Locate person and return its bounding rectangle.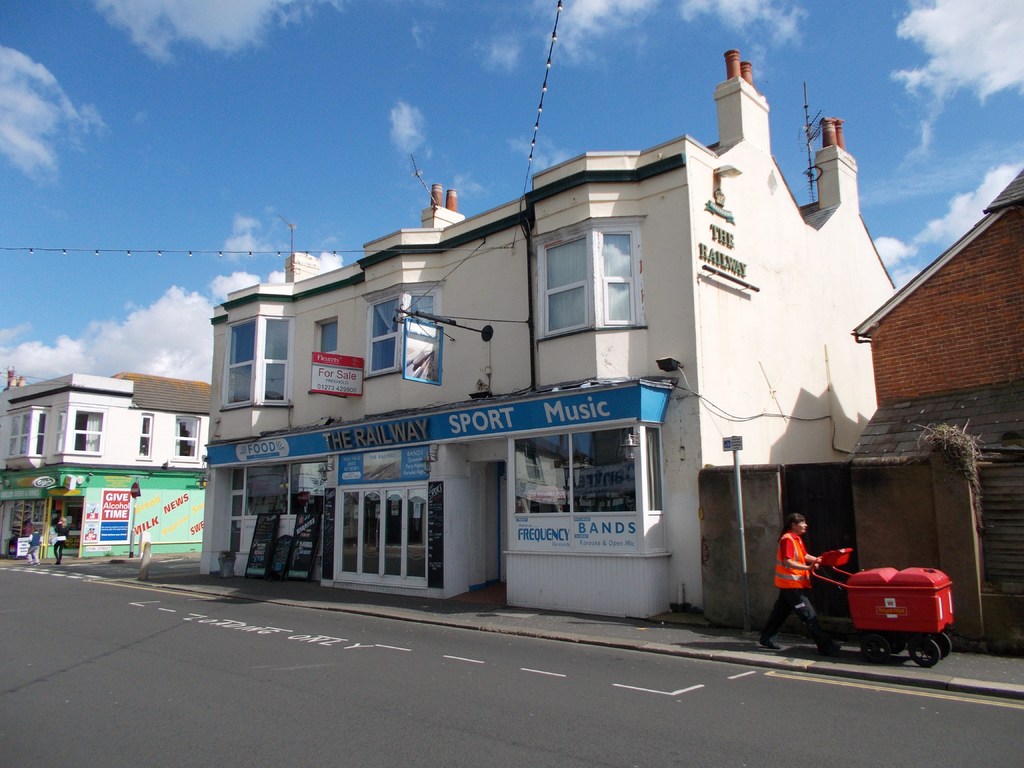
(774,506,839,641).
